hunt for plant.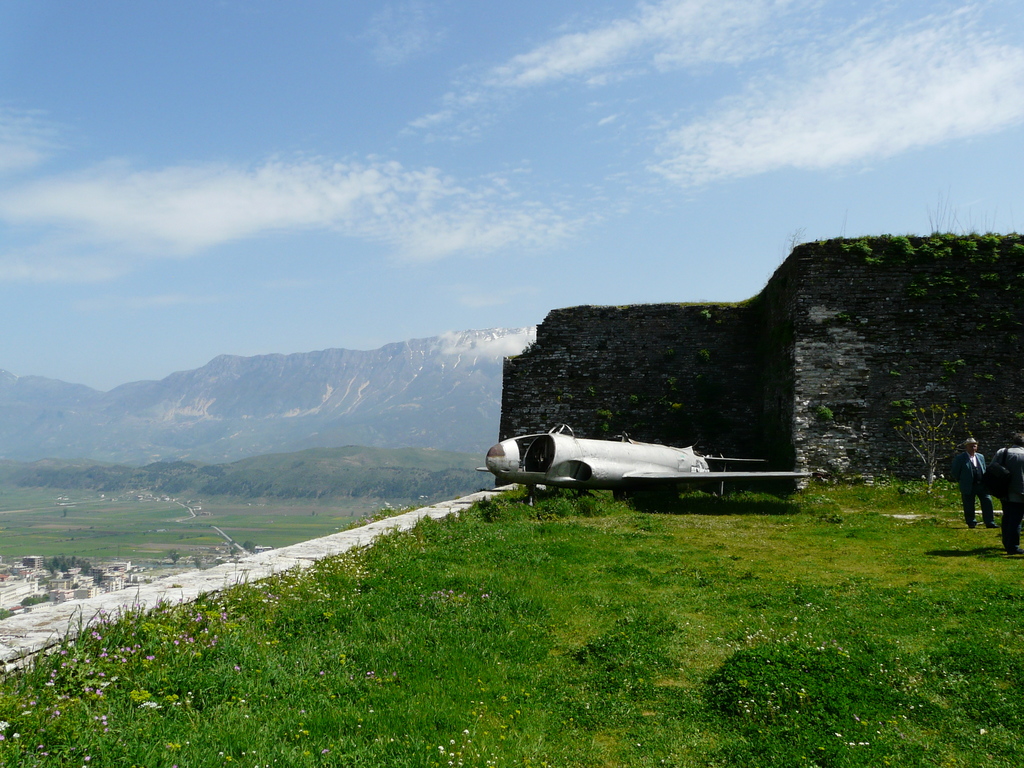
Hunted down at crop(820, 404, 836, 424).
